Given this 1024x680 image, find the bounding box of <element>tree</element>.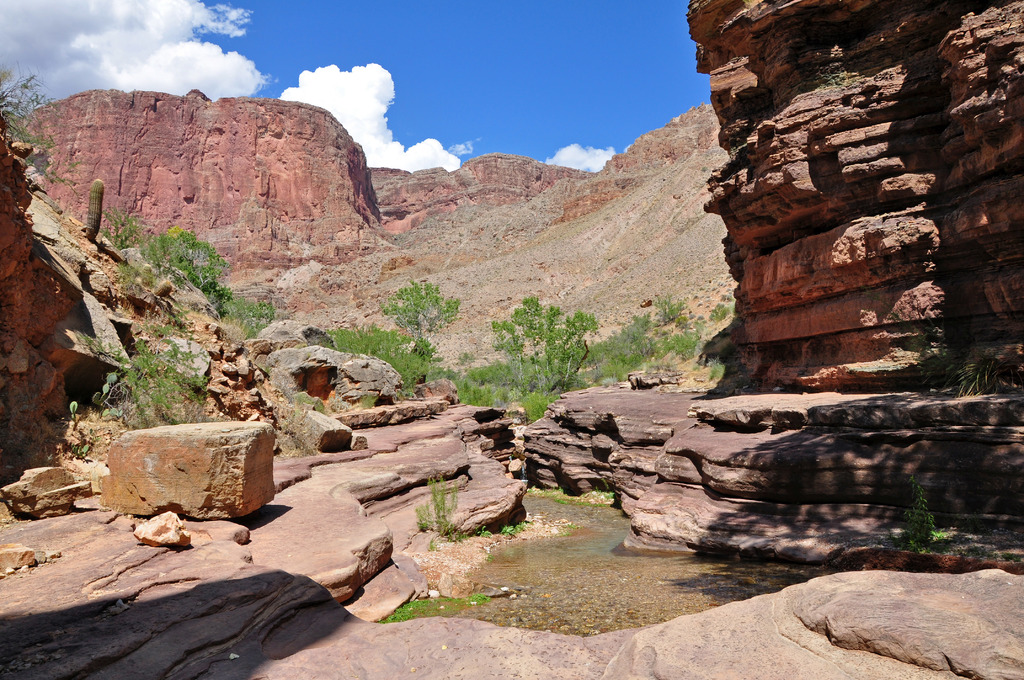
379:277:461:349.
